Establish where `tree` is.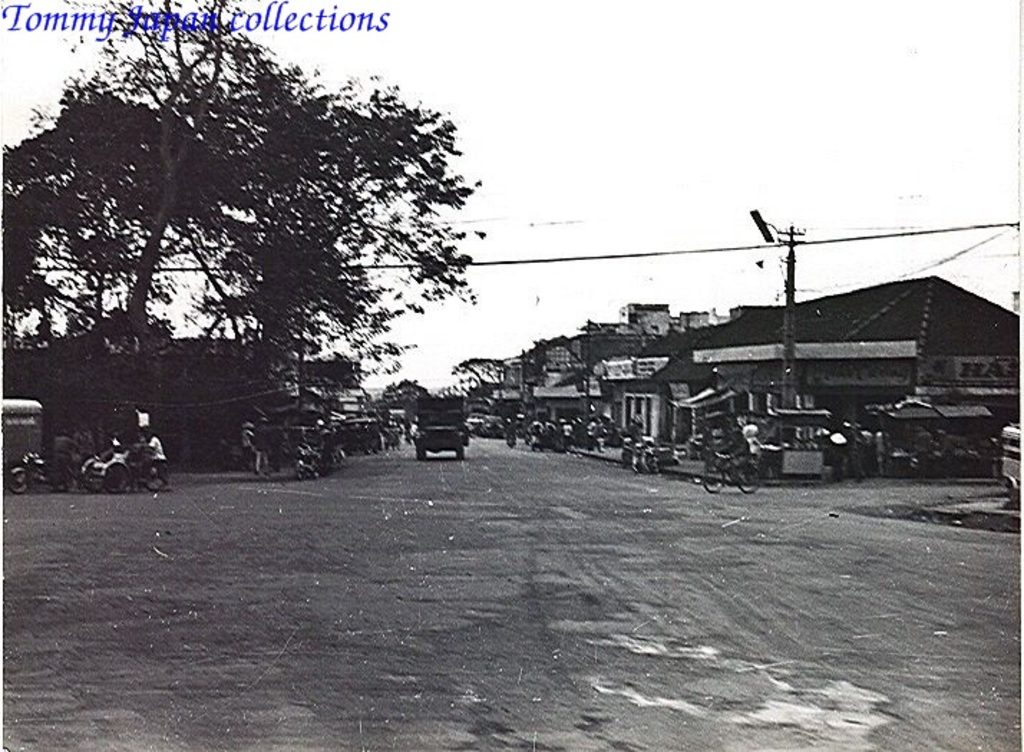
Established at (x1=447, y1=350, x2=513, y2=390).
